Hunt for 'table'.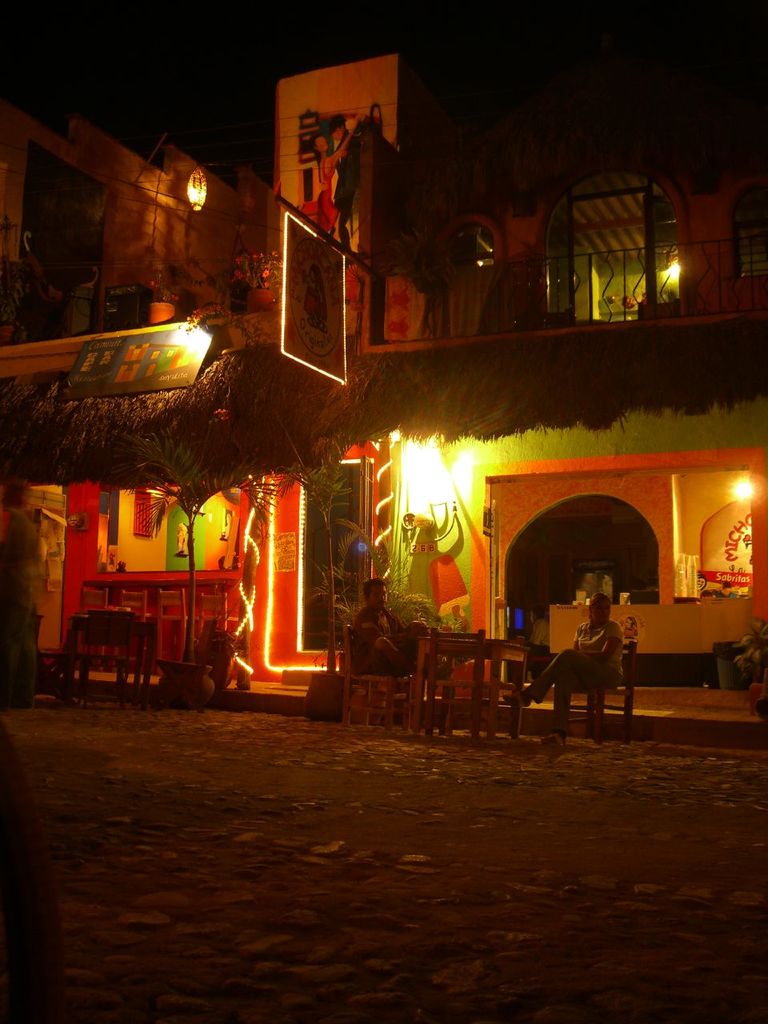
Hunted down at [410,626,526,730].
